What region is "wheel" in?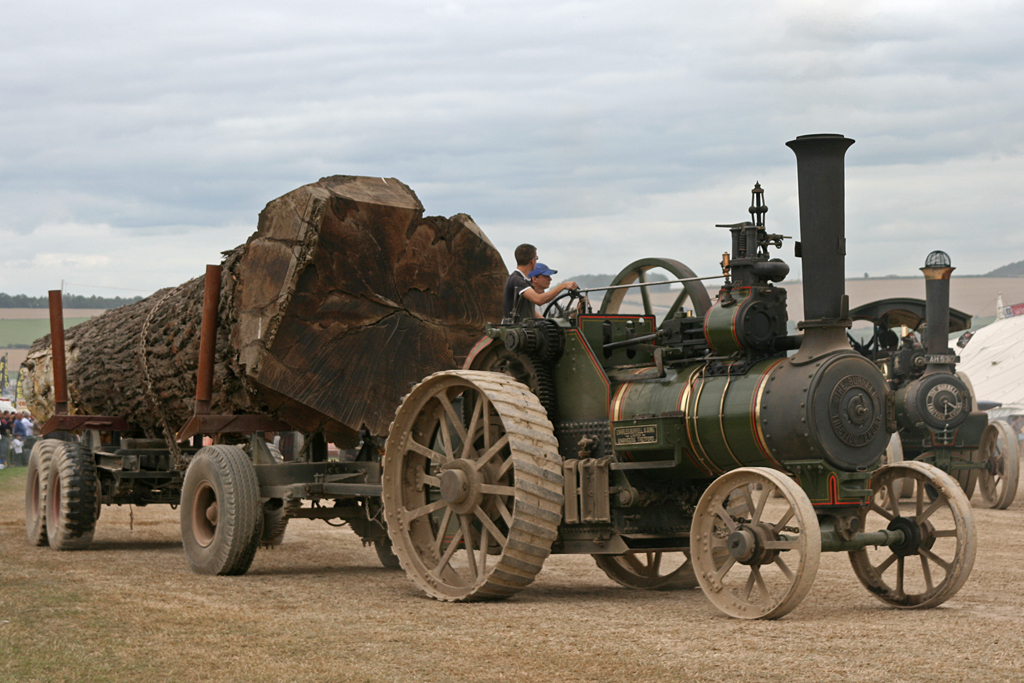
left=848, top=460, right=976, bottom=609.
